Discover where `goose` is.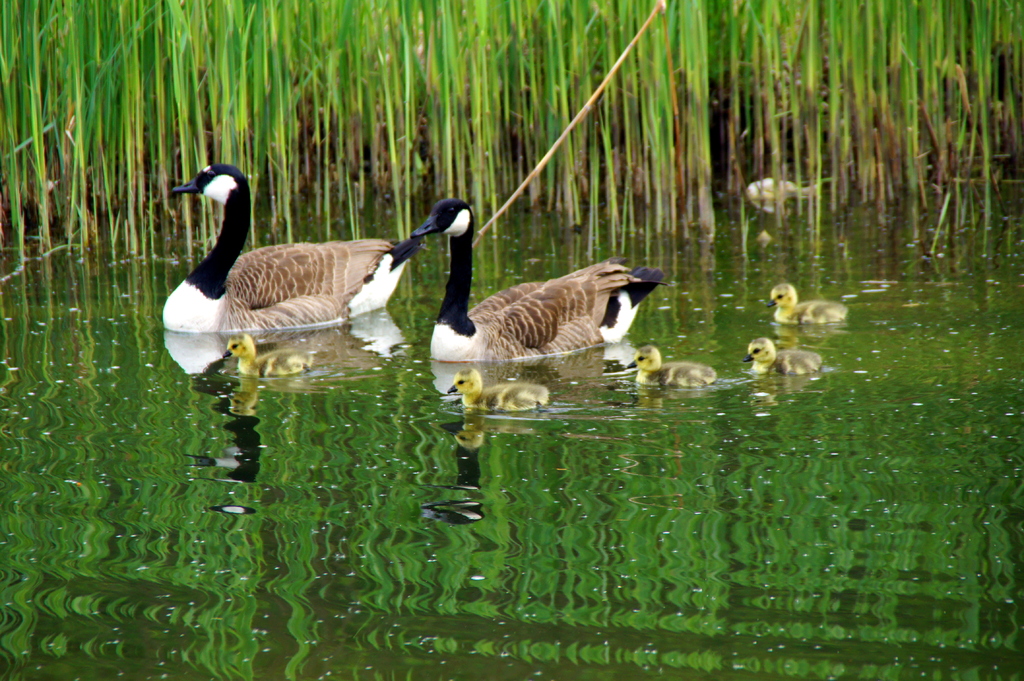
Discovered at bbox=[387, 197, 662, 362].
